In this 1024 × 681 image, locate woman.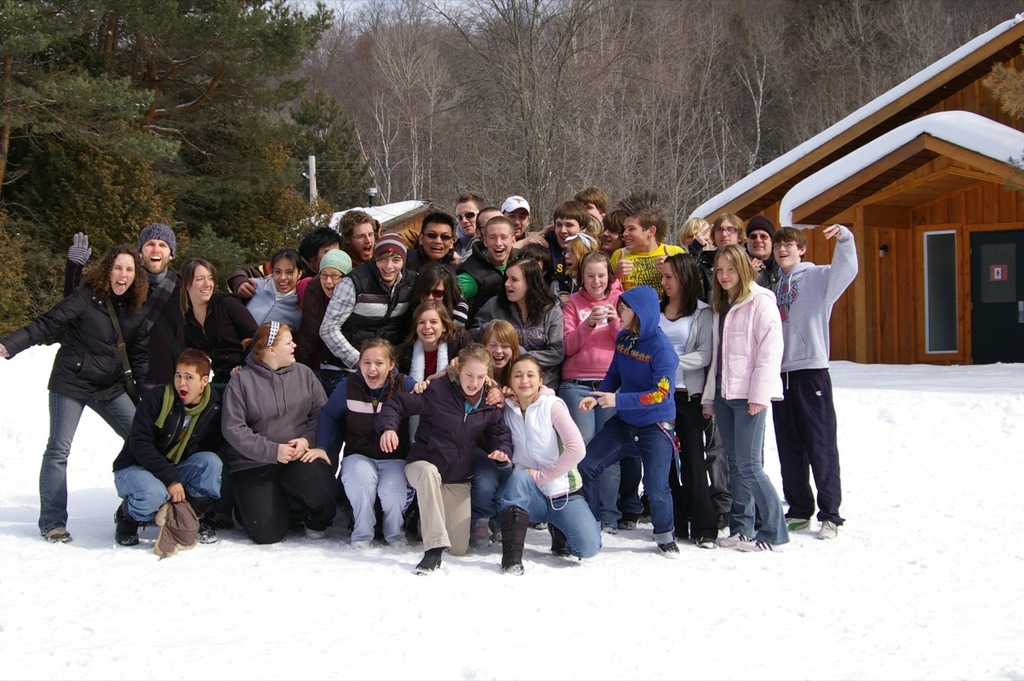
Bounding box: 477:257:570:401.
